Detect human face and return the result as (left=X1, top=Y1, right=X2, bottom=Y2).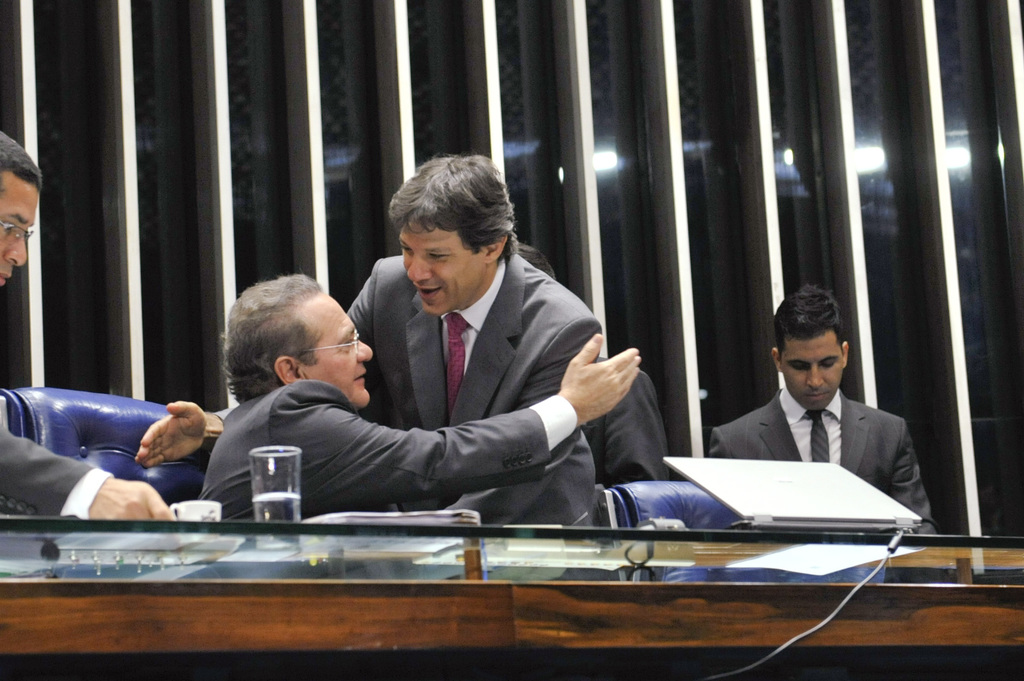
(left=0, top=170, right=45, bottom=289).
